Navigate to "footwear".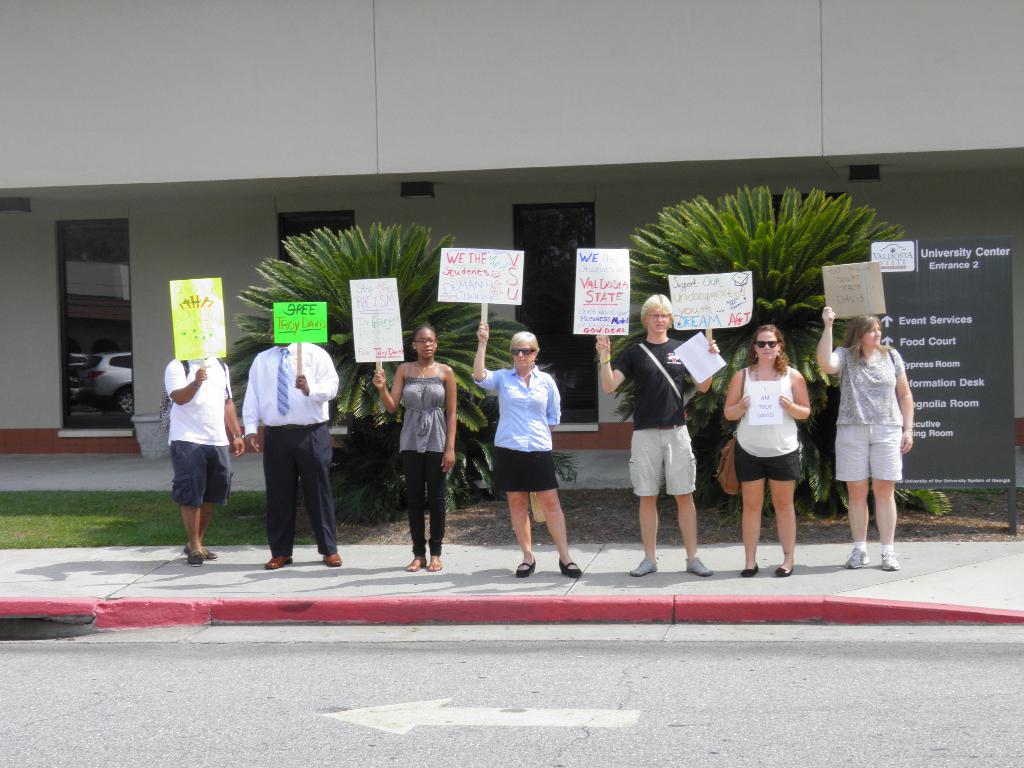
Navigation target: 182:548:216:559.
